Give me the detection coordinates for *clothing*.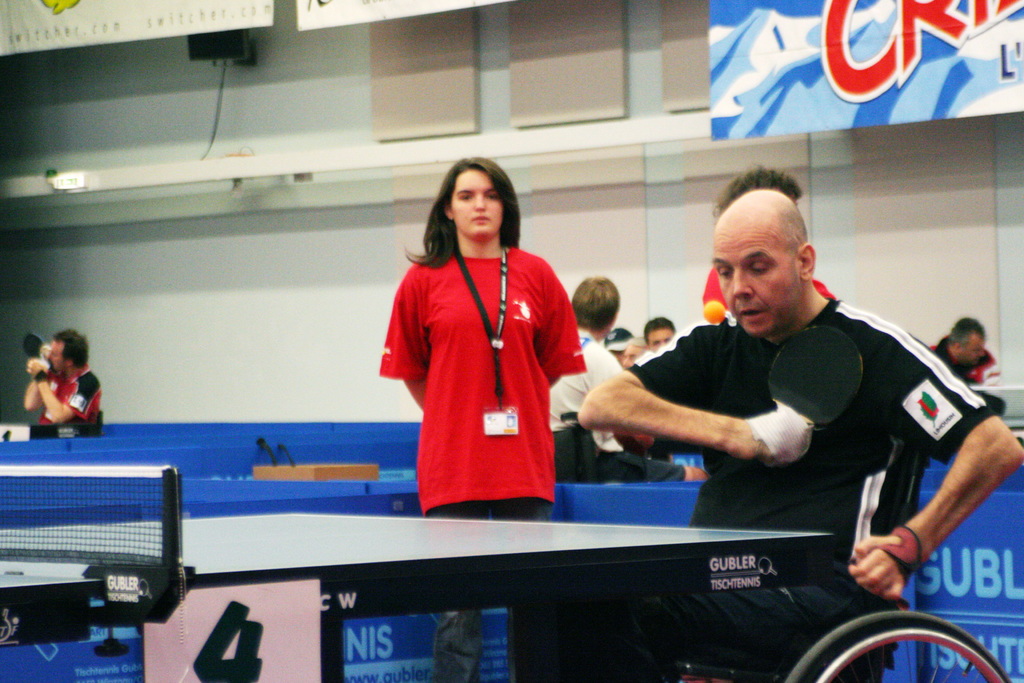
[31, 371, 106, 425].
